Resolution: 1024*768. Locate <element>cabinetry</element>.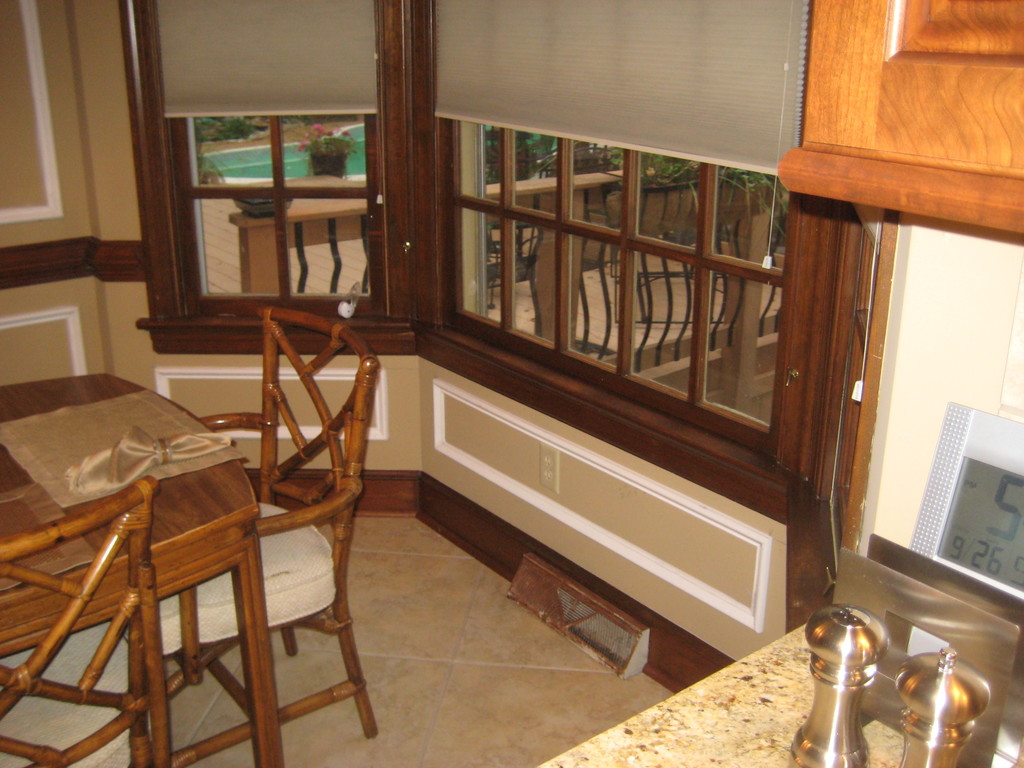
(0, 0, 1023, 696).
